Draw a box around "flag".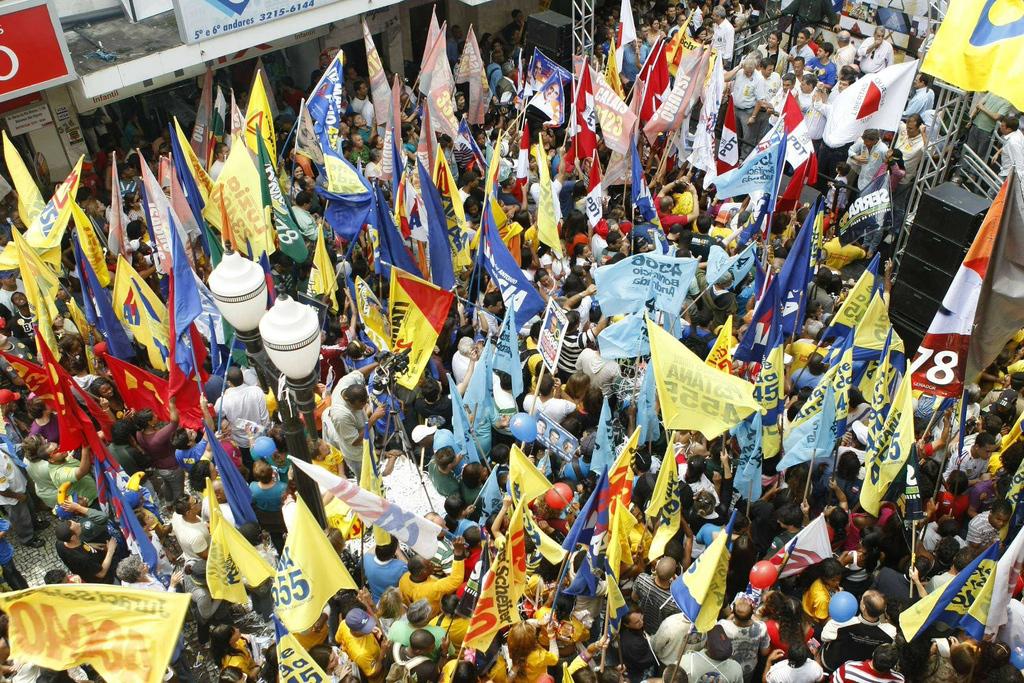
453 24 488 86.
